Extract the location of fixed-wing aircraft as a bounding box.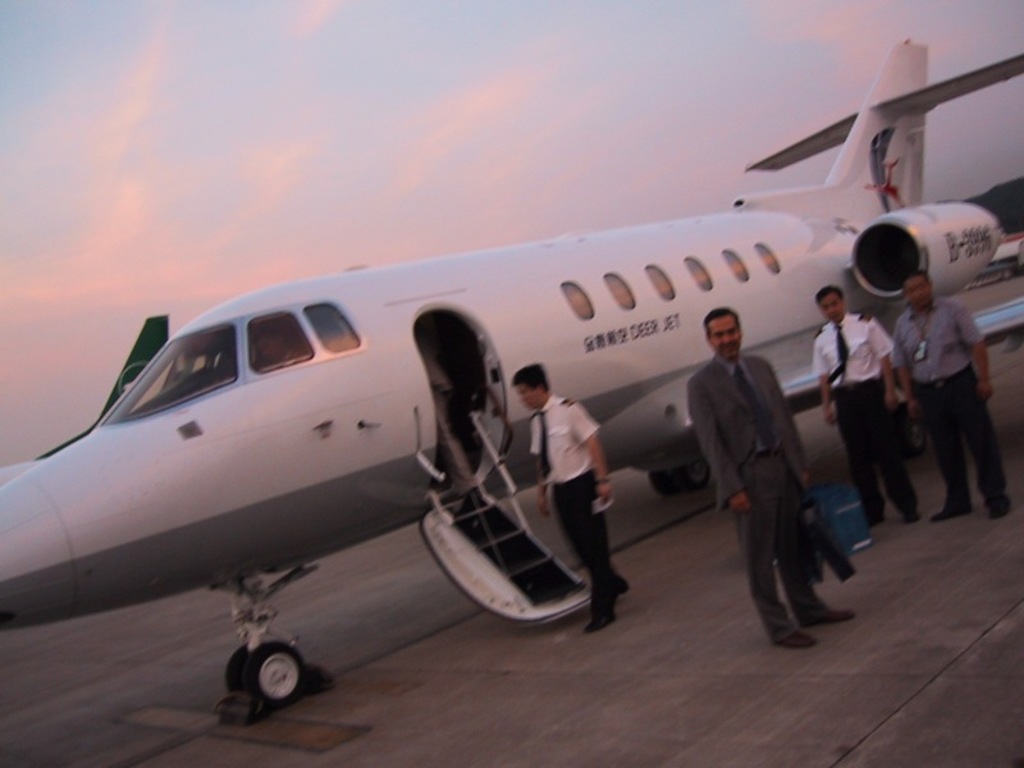
<bbox>1, 315, 170, 488</bbox>.
